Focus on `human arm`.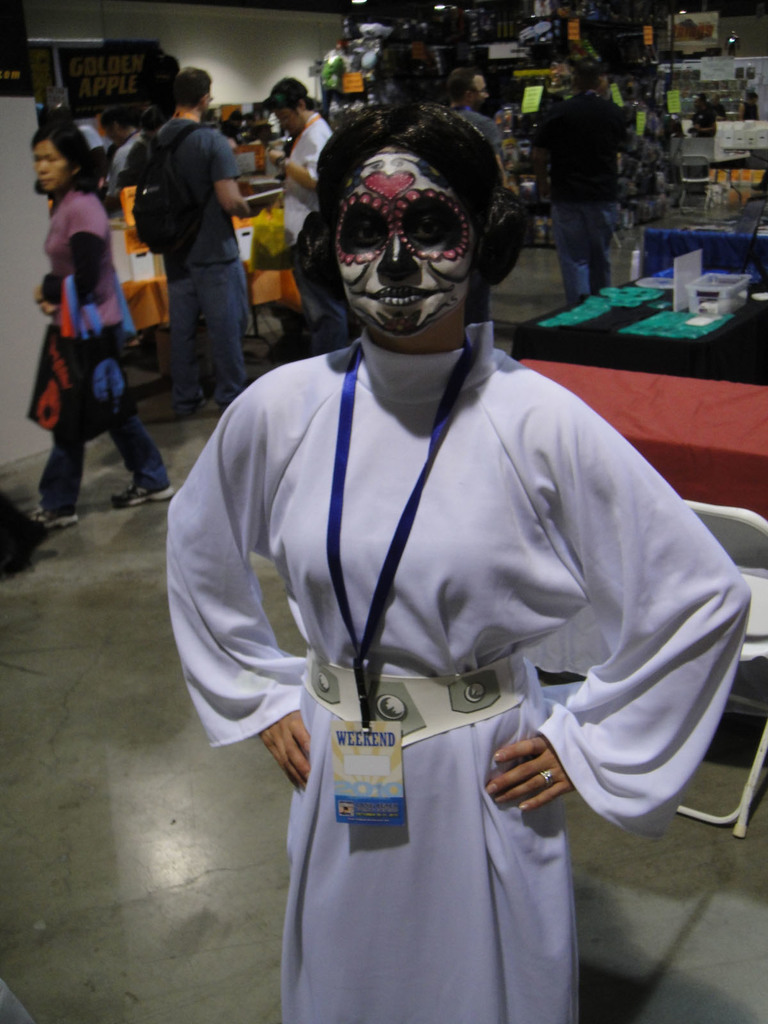
Focused at left=29, top=207, right=100, bottom=300.
